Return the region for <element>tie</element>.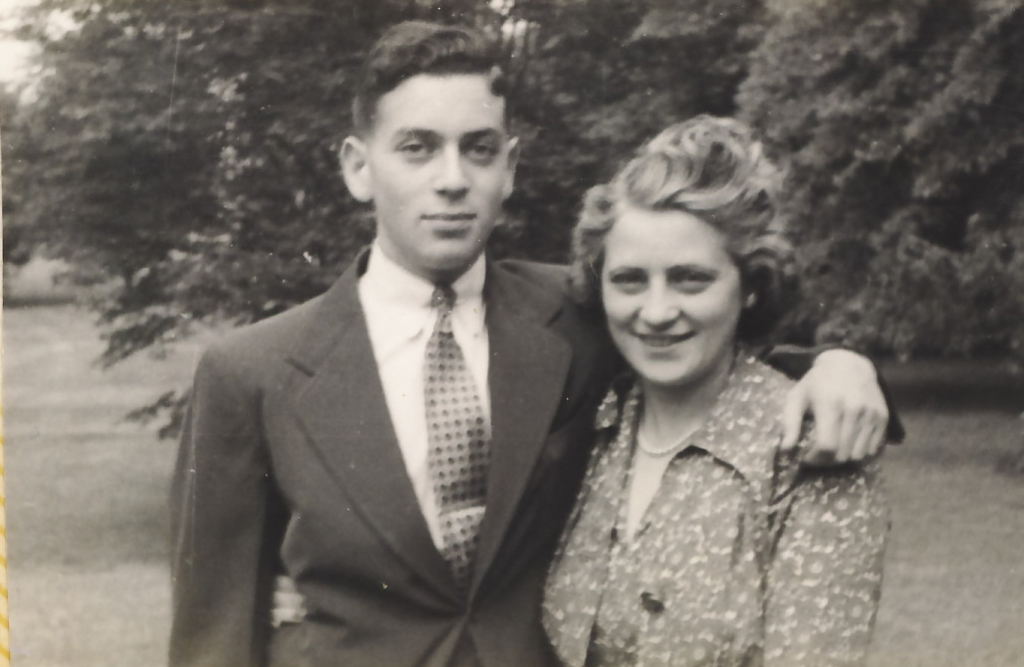
(x1=419, y1=283, x2=493, y2=597).
